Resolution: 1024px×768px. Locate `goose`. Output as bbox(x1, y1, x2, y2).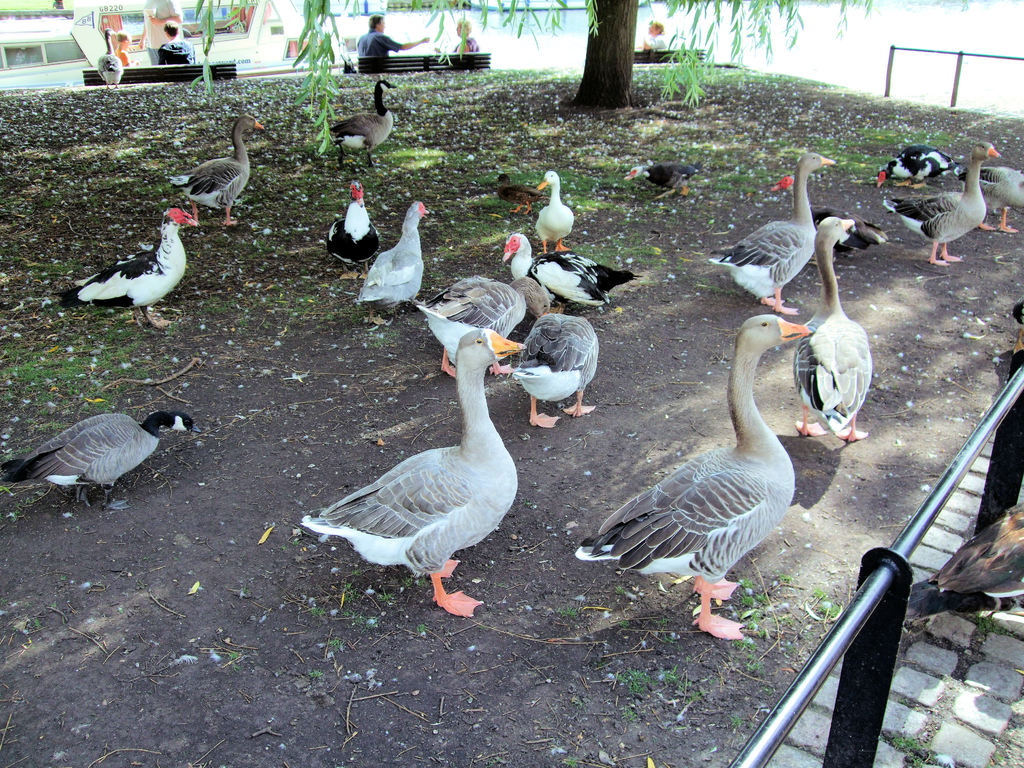
bbox(961, 167, 1023, 237).
